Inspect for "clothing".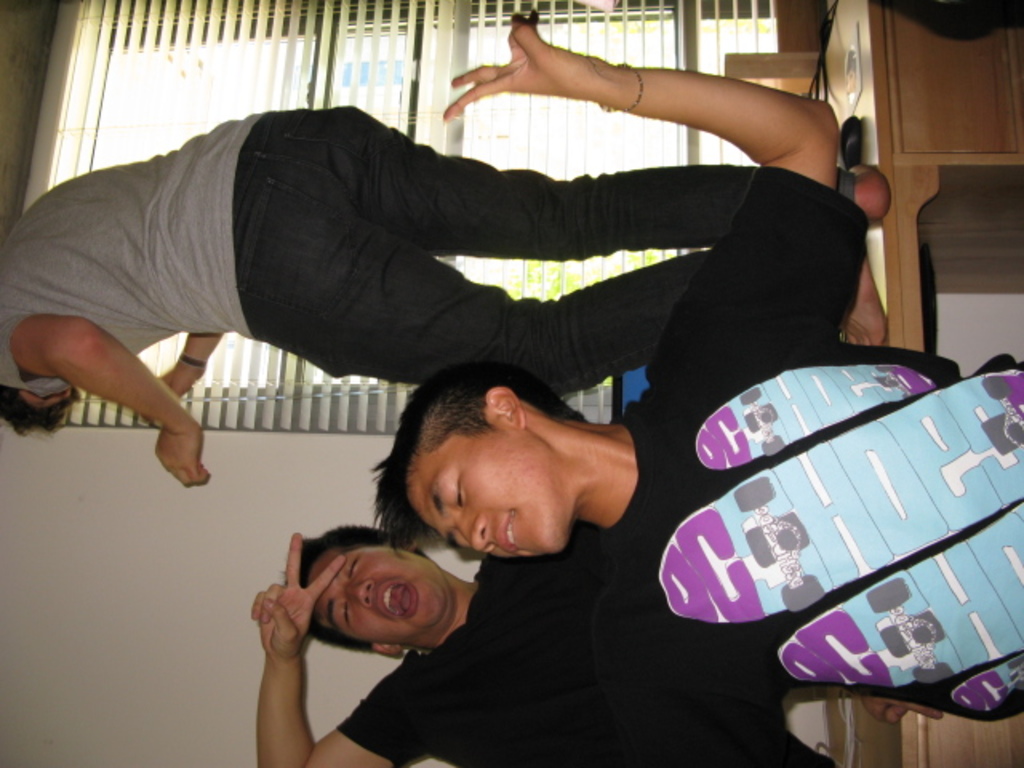
Inspection: select_region(3, 106, 856, 400).
